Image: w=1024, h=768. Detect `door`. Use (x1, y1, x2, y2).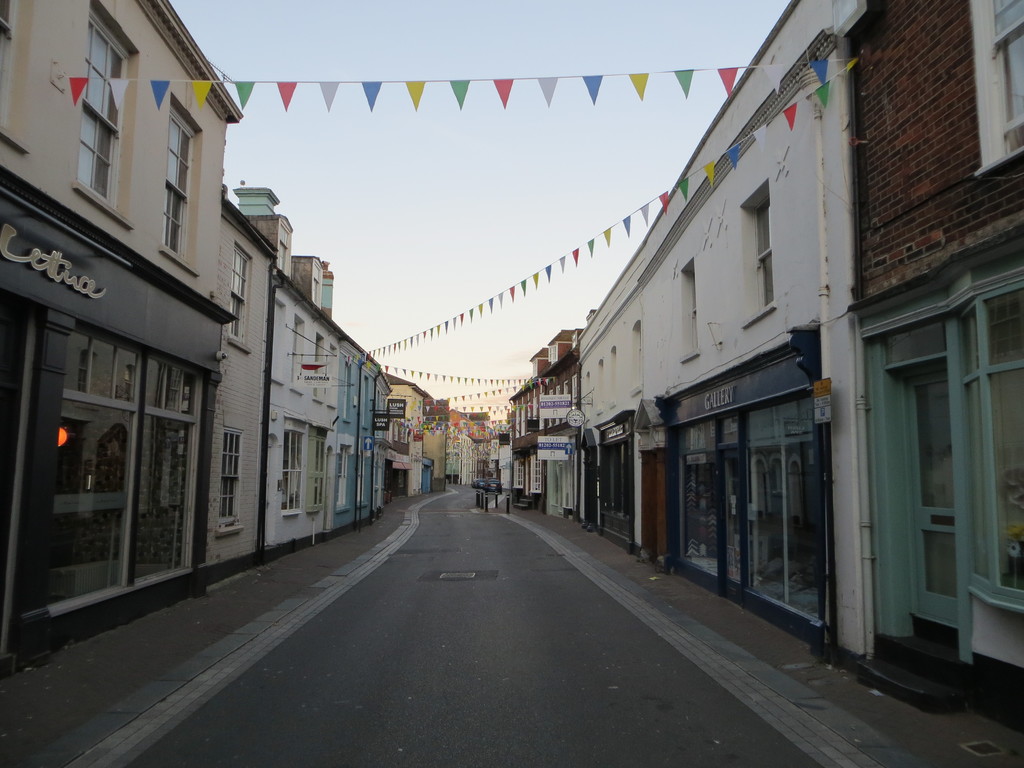
(877, 265, 983, 688).
